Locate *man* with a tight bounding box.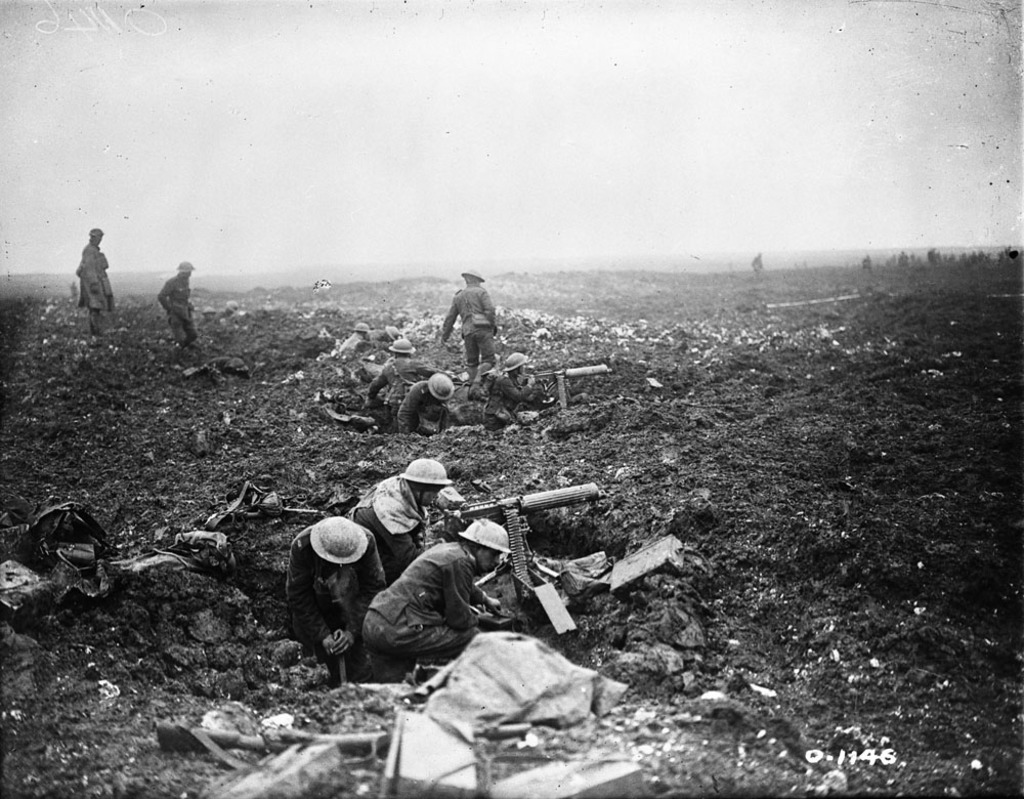
{"x1": 72, "y1": 224, "x2": 119, "y2": 333}.
